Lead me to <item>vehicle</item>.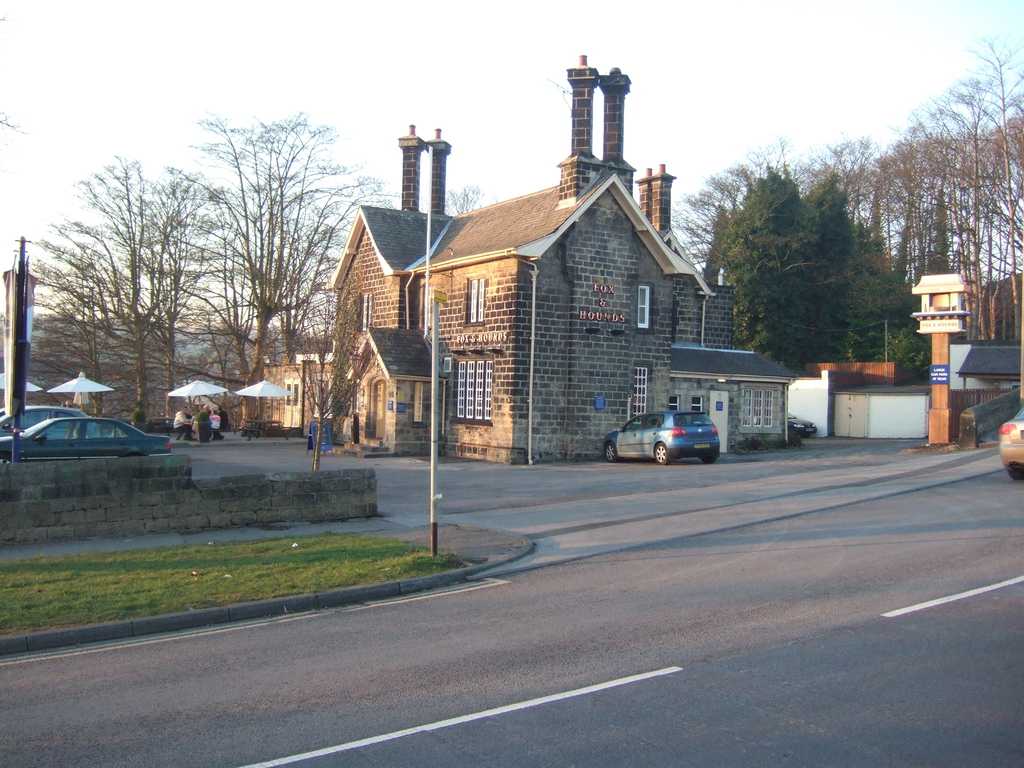
Lead to 1,401,117,439.
